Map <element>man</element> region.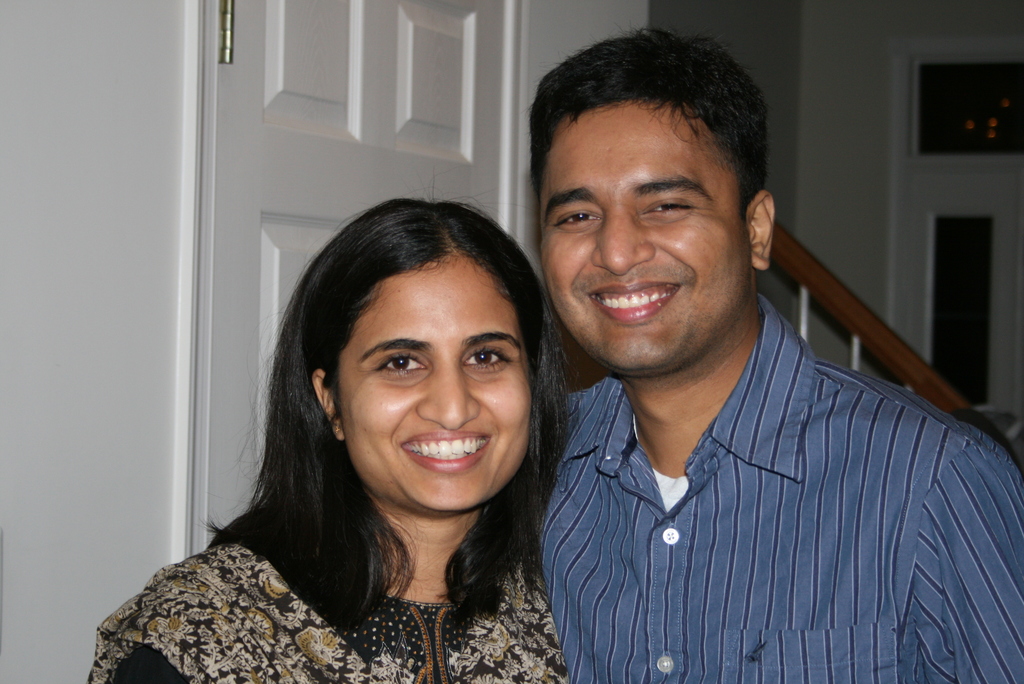
Mapped to bbox=[490, 44, 975, 672].
